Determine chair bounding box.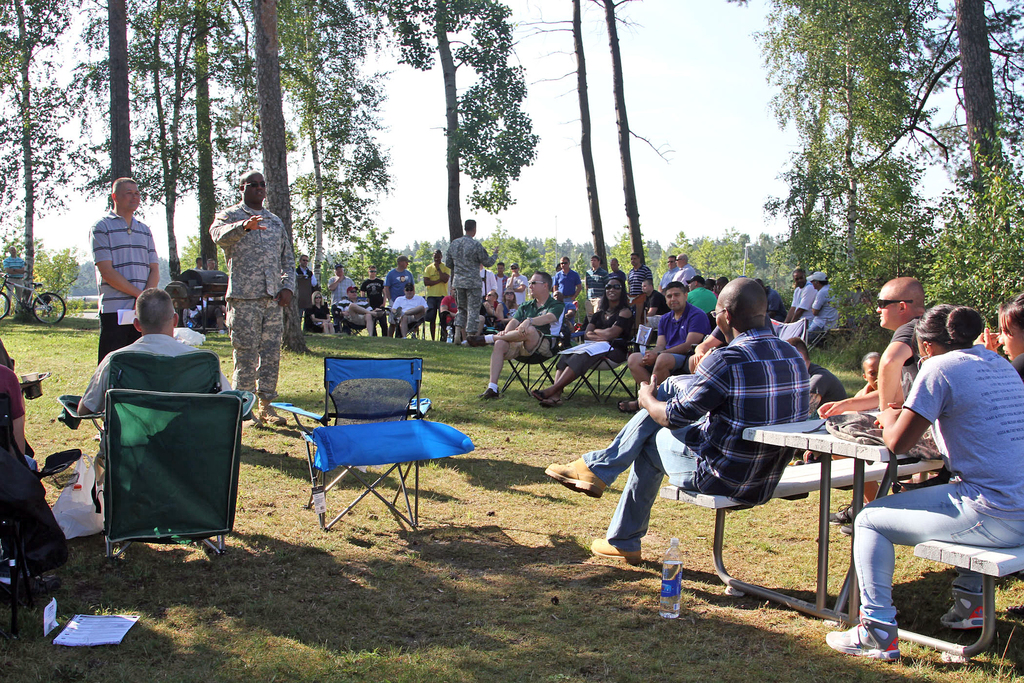
Determined: (left=273, top=354, right=477, bottom=531).
